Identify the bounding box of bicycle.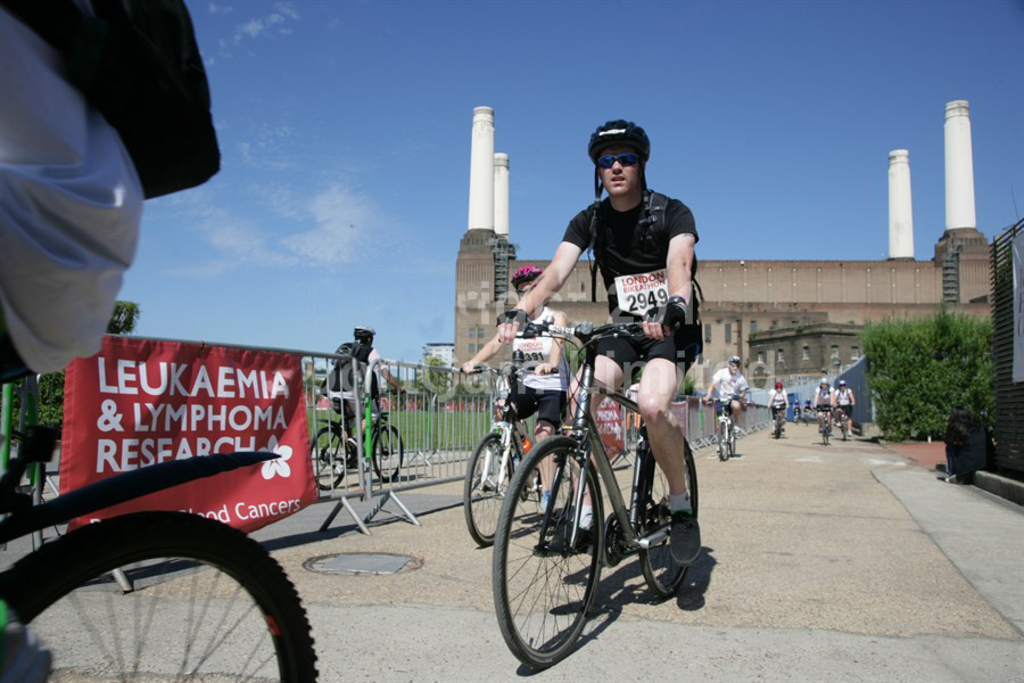
(0,335,330,682).
